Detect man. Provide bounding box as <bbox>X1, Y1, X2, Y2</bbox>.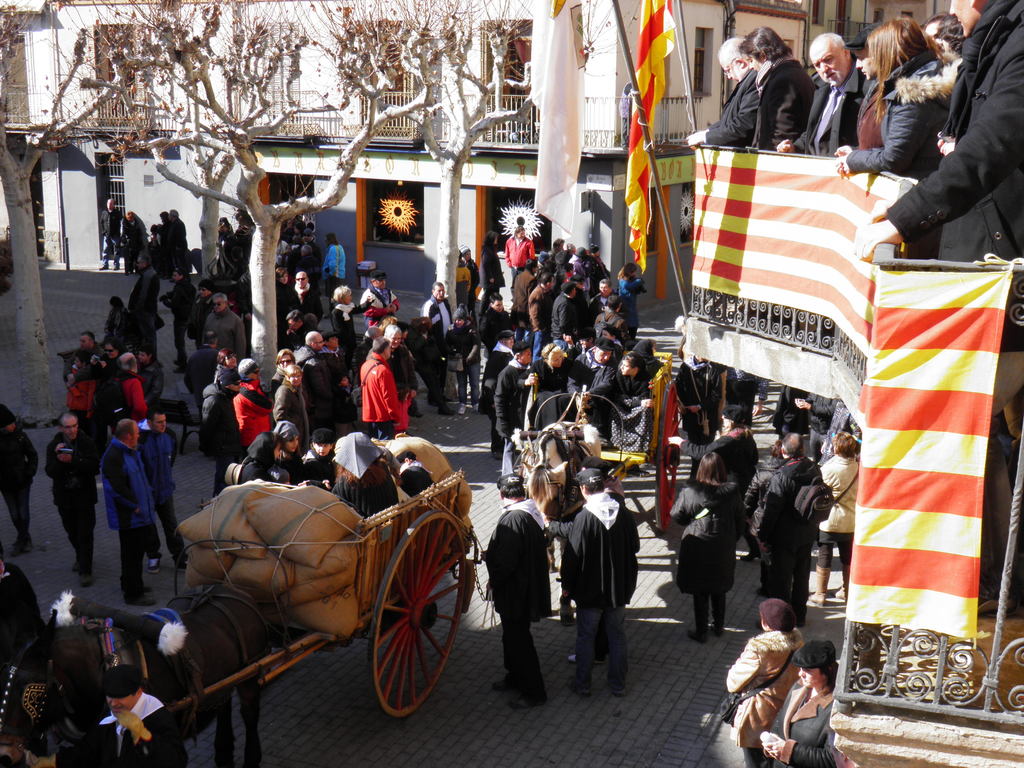
<bbox>505, 229, 538, 294</bbox>.
